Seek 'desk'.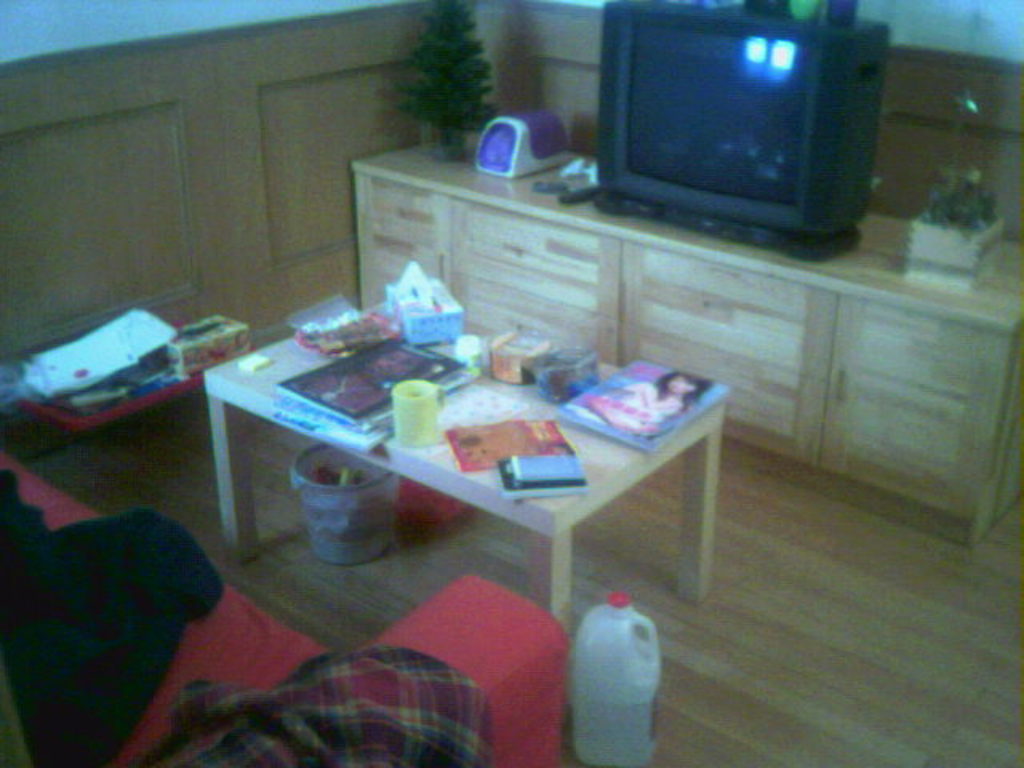
<bbox>347, 133, 1022, 550</bbox>.
